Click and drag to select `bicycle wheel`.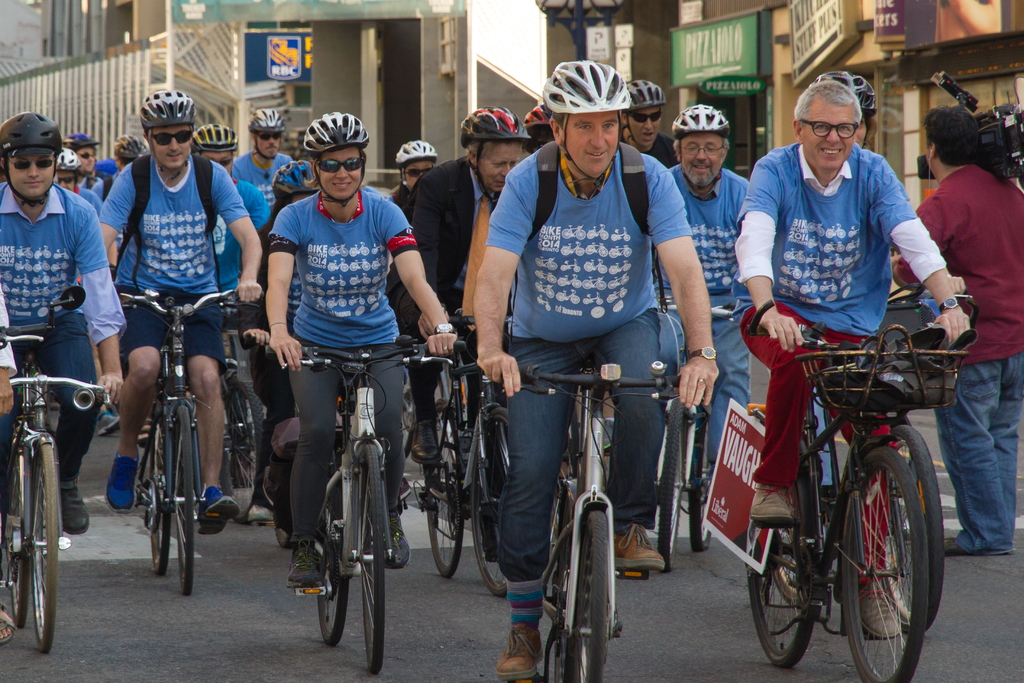
Selection: x1=572 y1=514 x2=616 y2=682.
